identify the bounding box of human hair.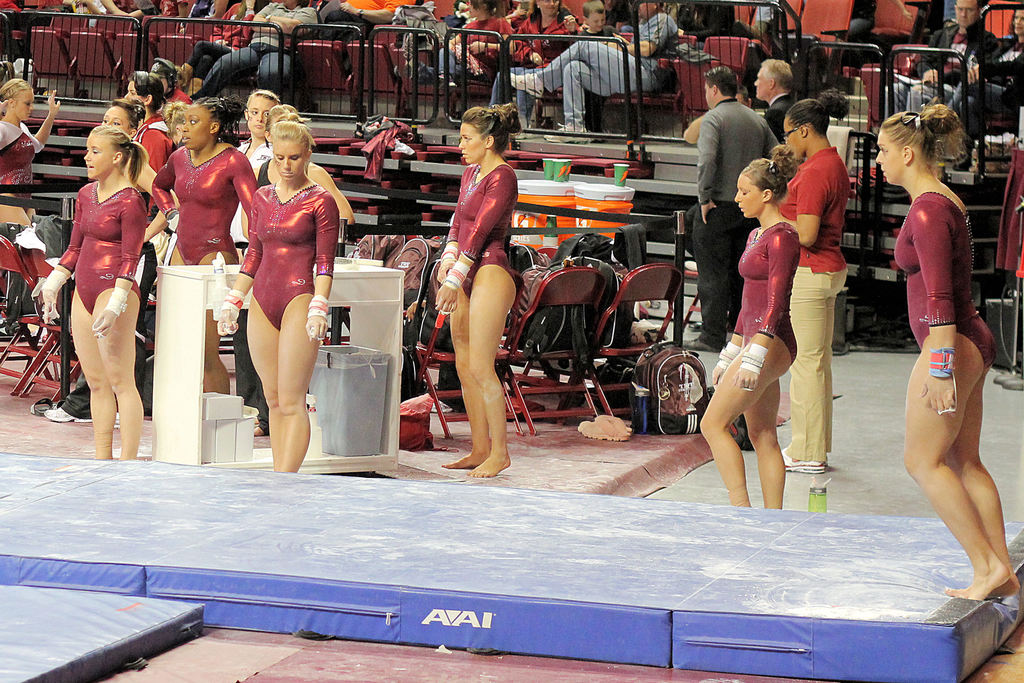
{"left": 527, "top": 0, "right": 565, "bottom": 19}.
